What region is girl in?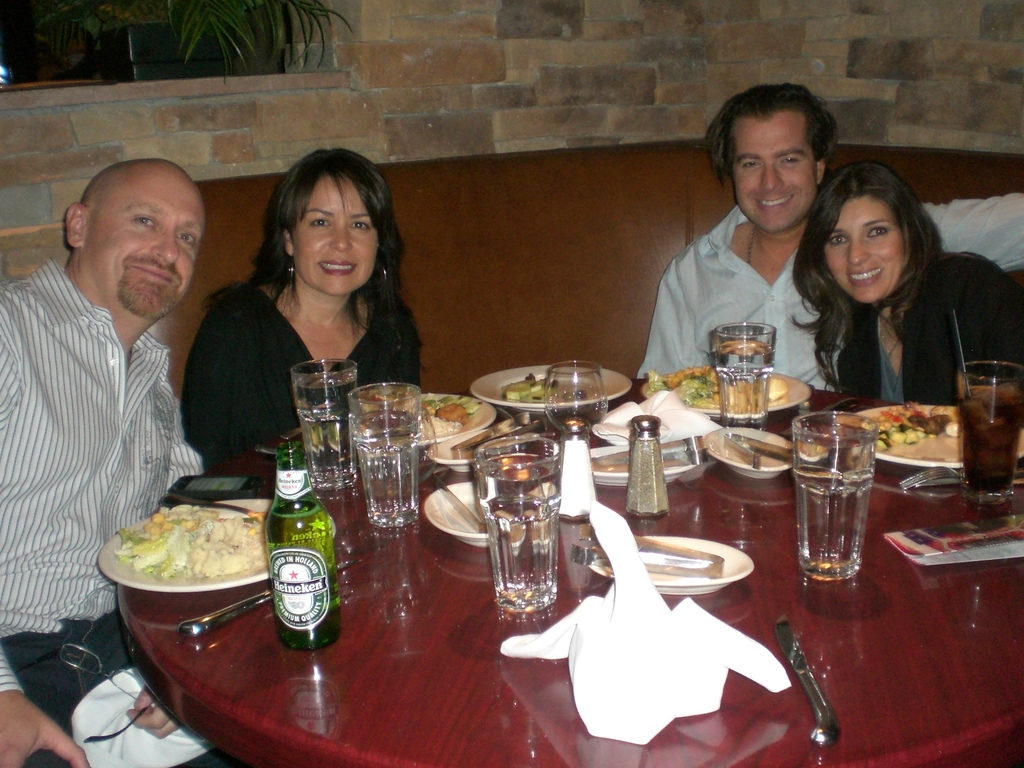
x1=177 y1=147 x2=430 y2=468.
